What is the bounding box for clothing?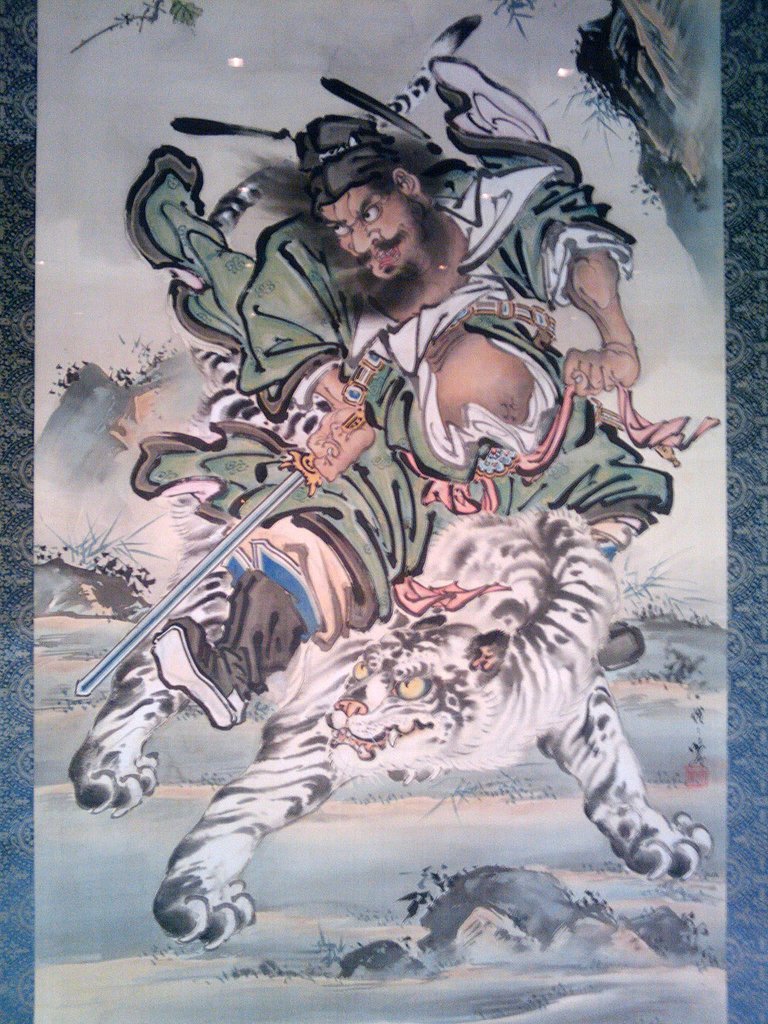
bbox=(118, 52, 734, 649).
